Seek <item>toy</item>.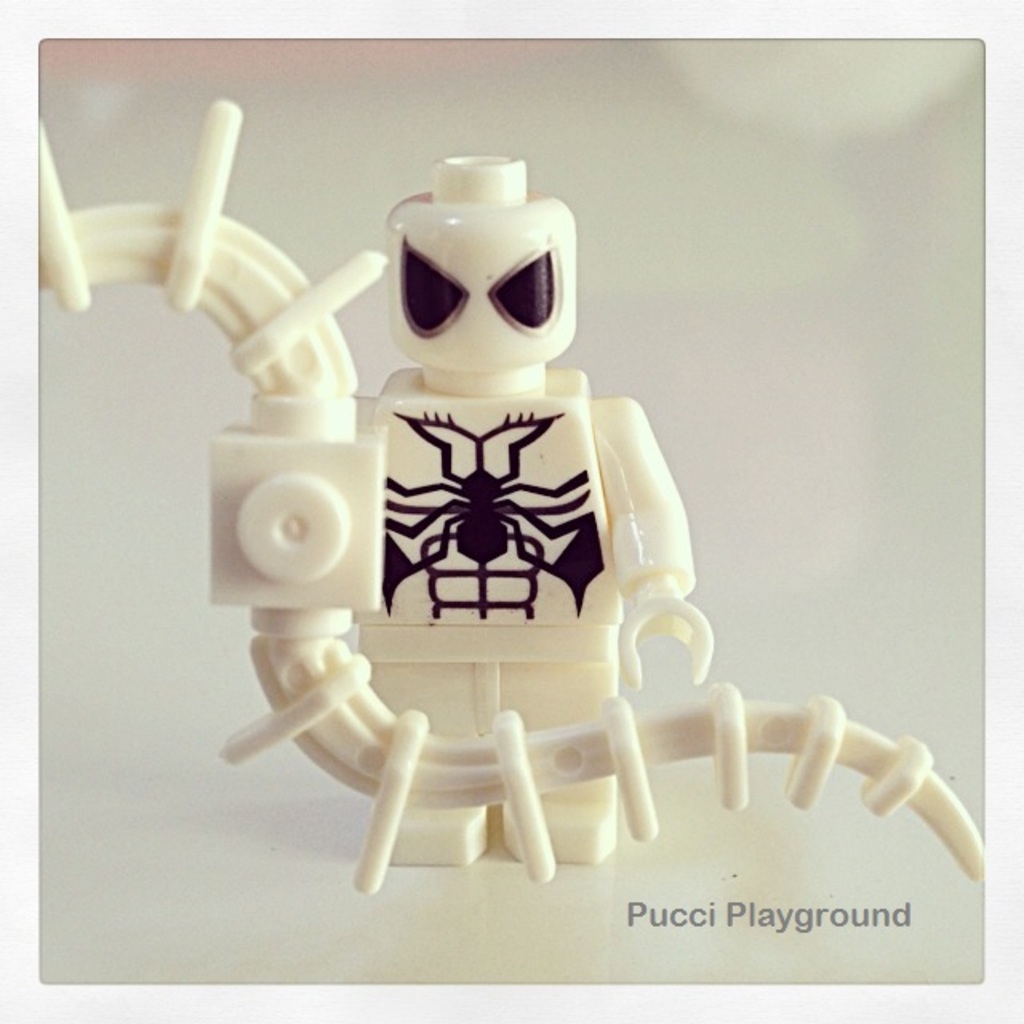
bbox=(349, 150, 714, 869).
